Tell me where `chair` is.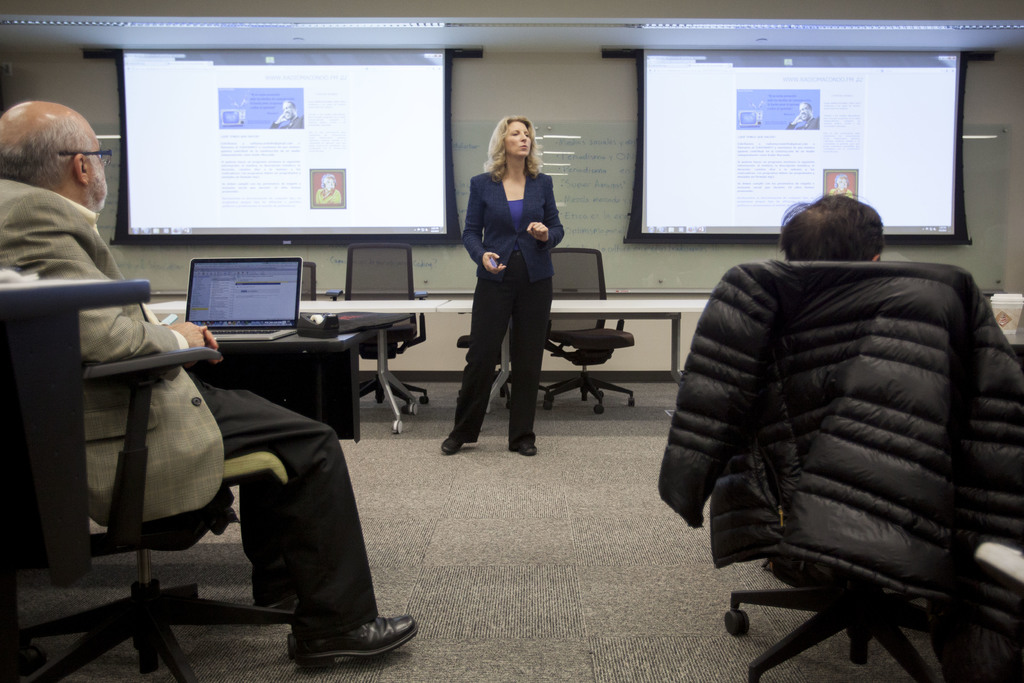
`chair` is at [x1=341, y1=237, x2=424, y2=438].
